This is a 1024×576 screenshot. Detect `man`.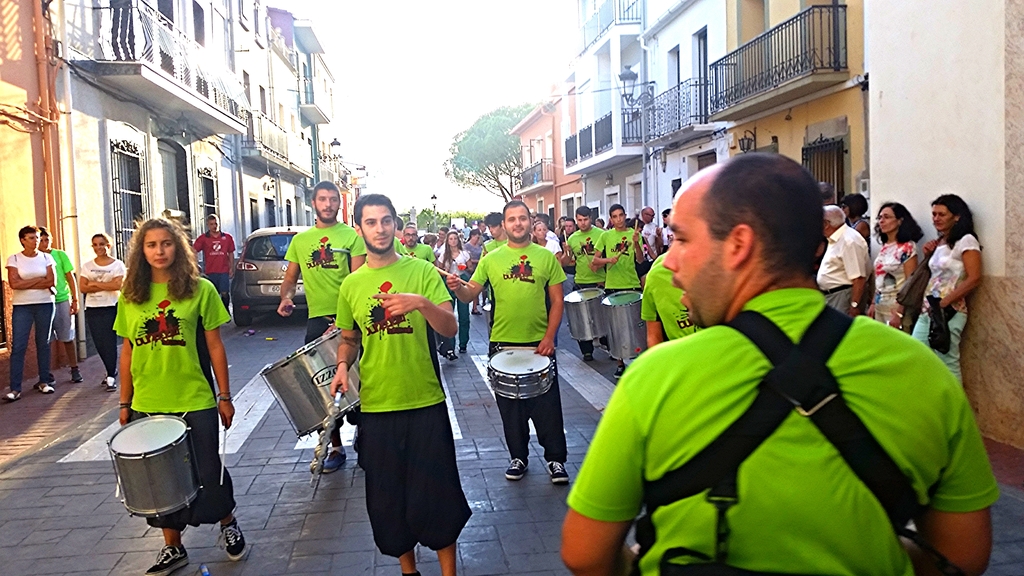
<region>477, 214, 504, 254</region>.
